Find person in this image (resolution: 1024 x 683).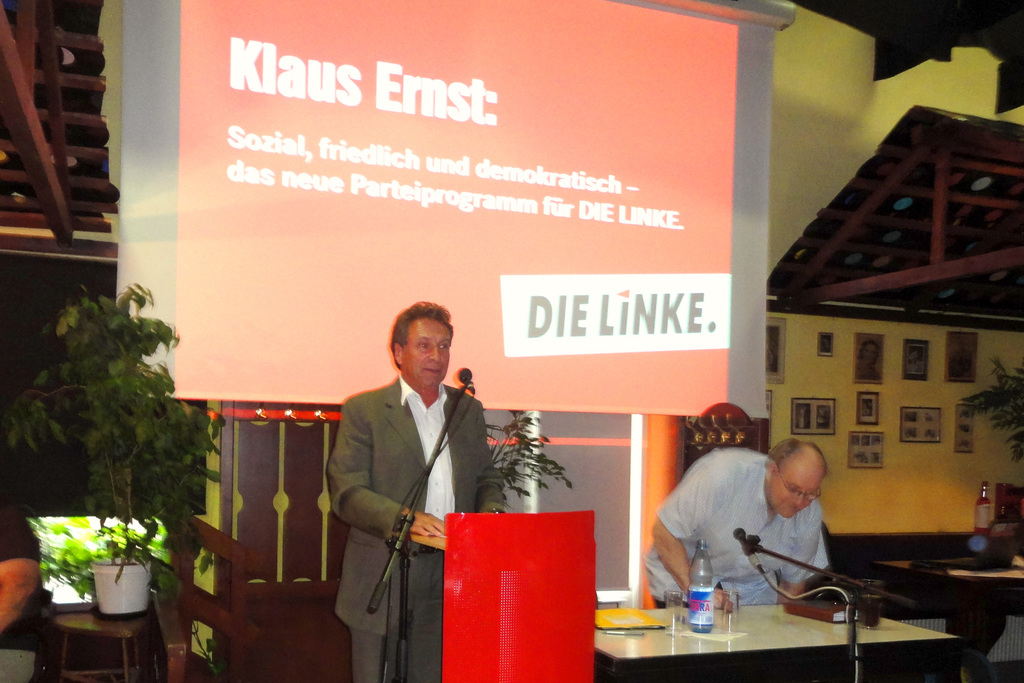
642,436,831,613.
